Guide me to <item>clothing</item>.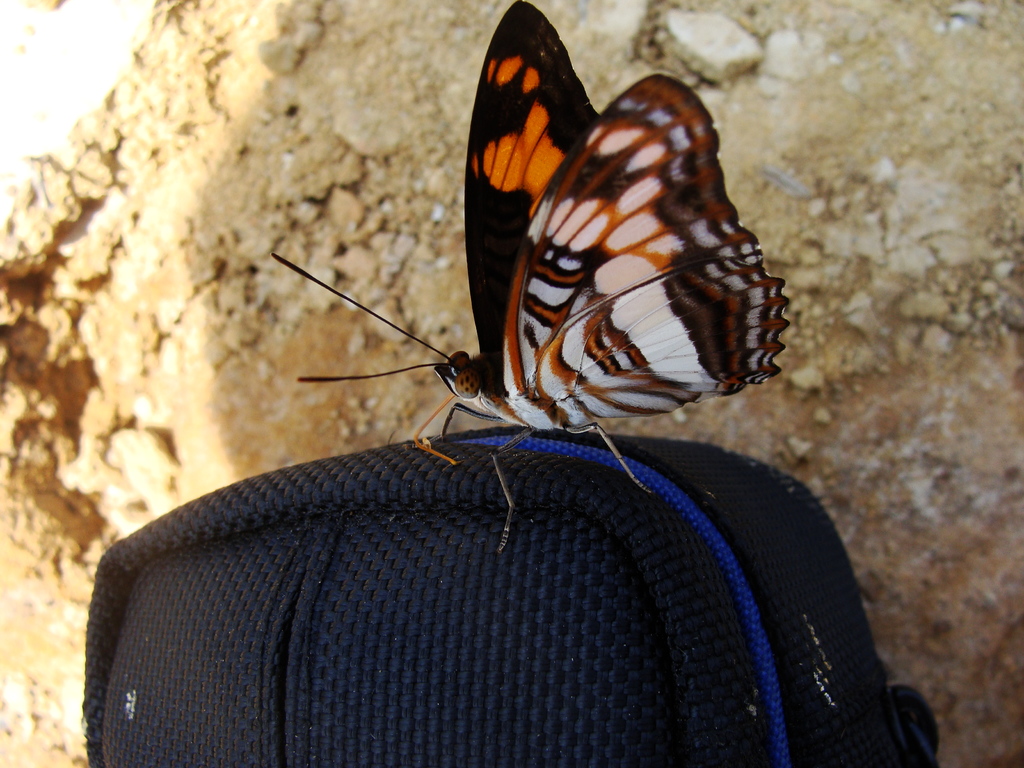
Guidance: box=[45, 428, 982, 730].
